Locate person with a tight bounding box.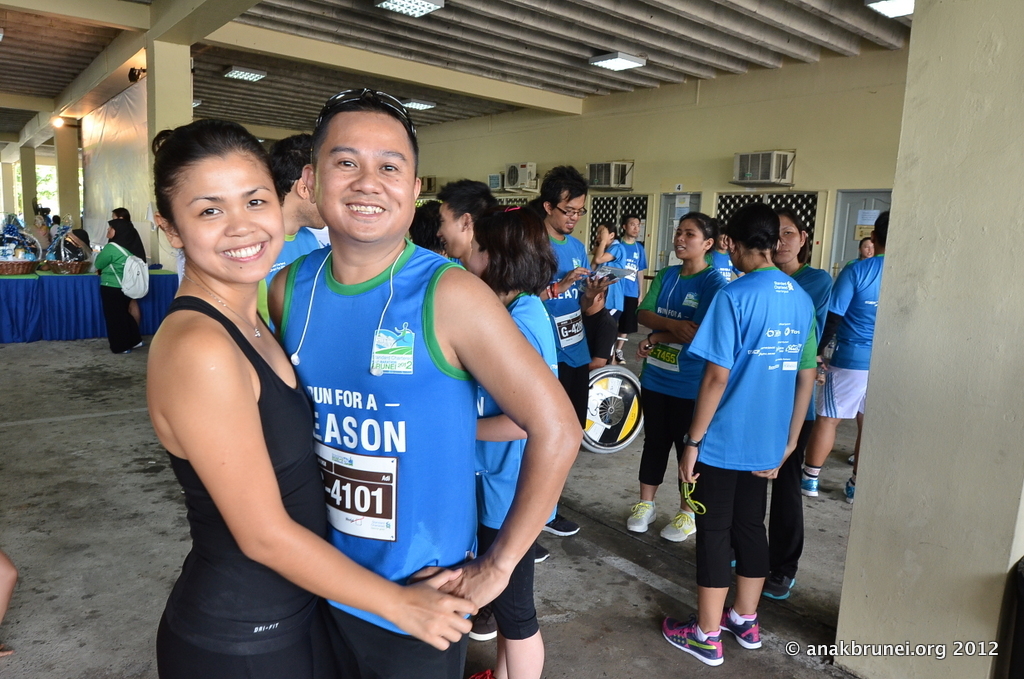
box=[649, 197, 822, 667].
